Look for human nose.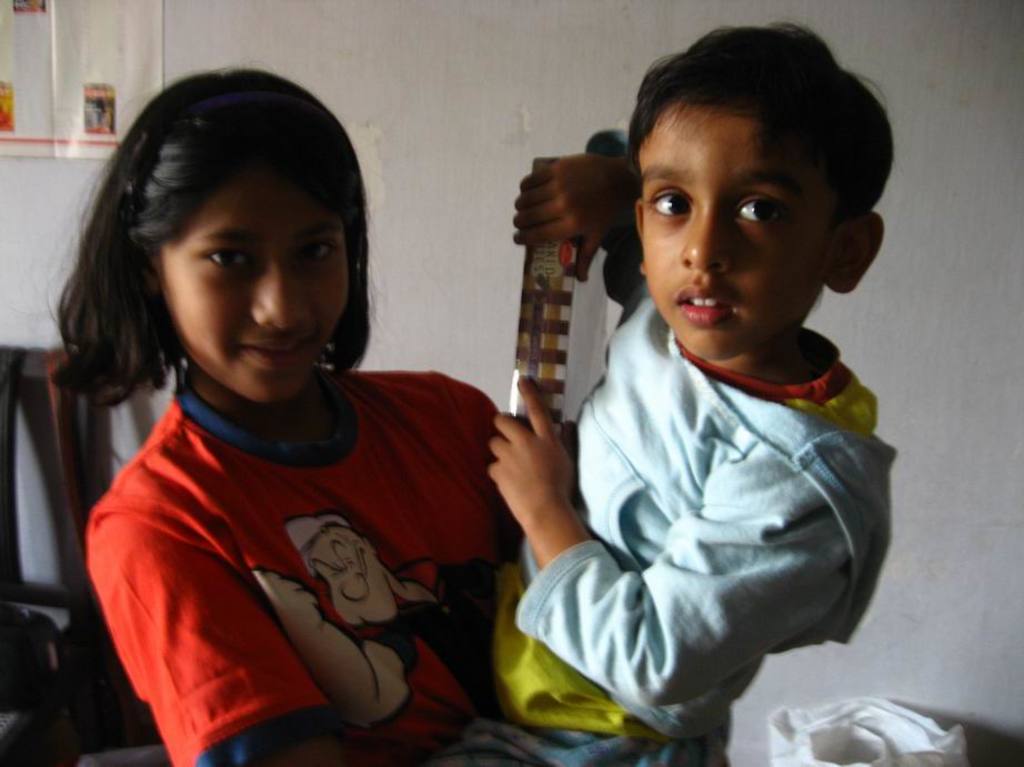
Found: box=[249, 254, 314, 340].
